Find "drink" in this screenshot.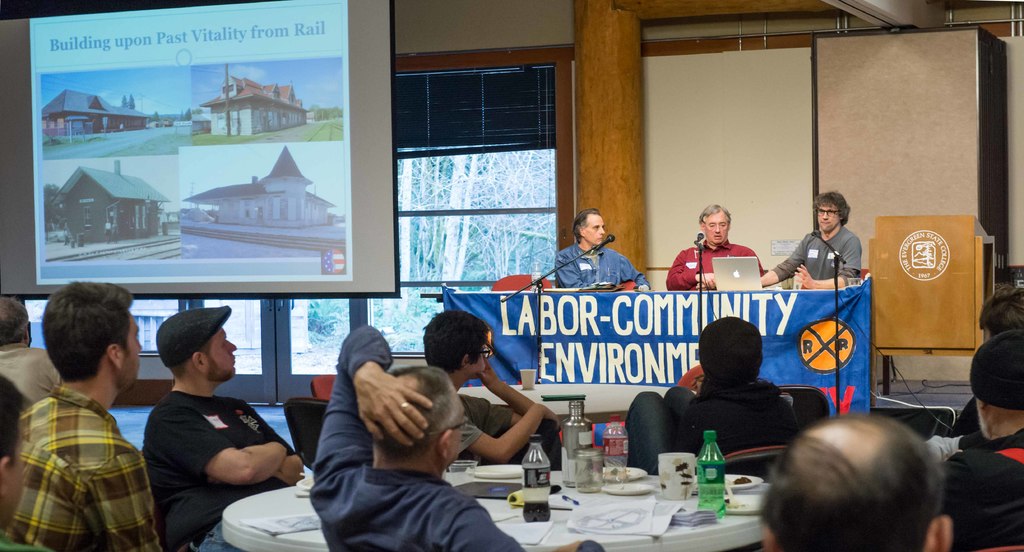
The bounding box for "drink" is 695/429/724/519.
